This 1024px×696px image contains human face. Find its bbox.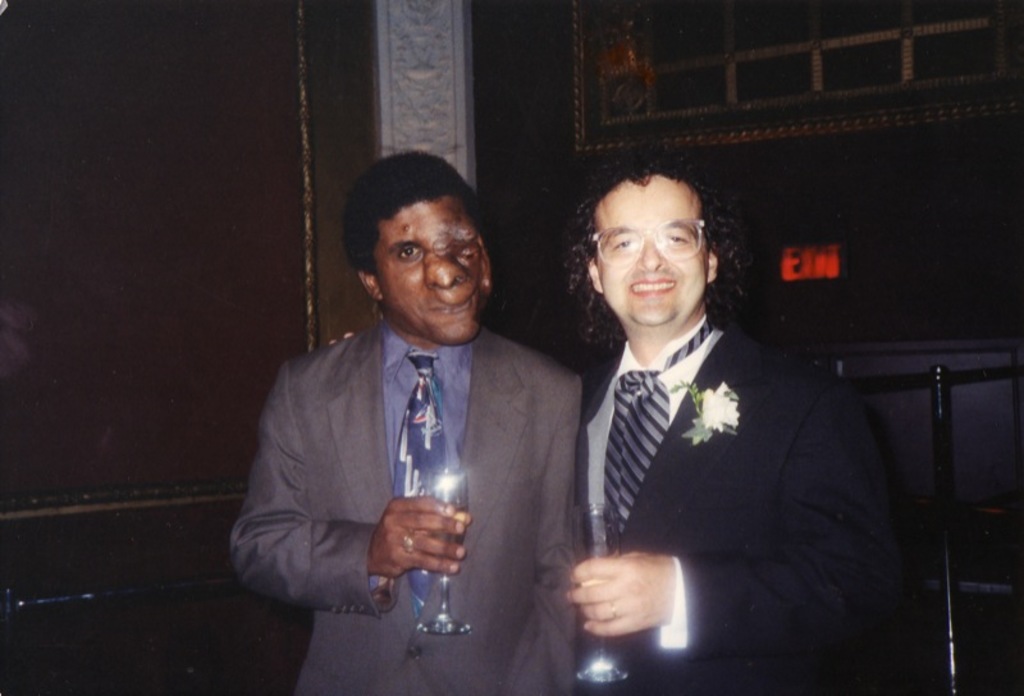
<box>375,202,492,344</box>.
